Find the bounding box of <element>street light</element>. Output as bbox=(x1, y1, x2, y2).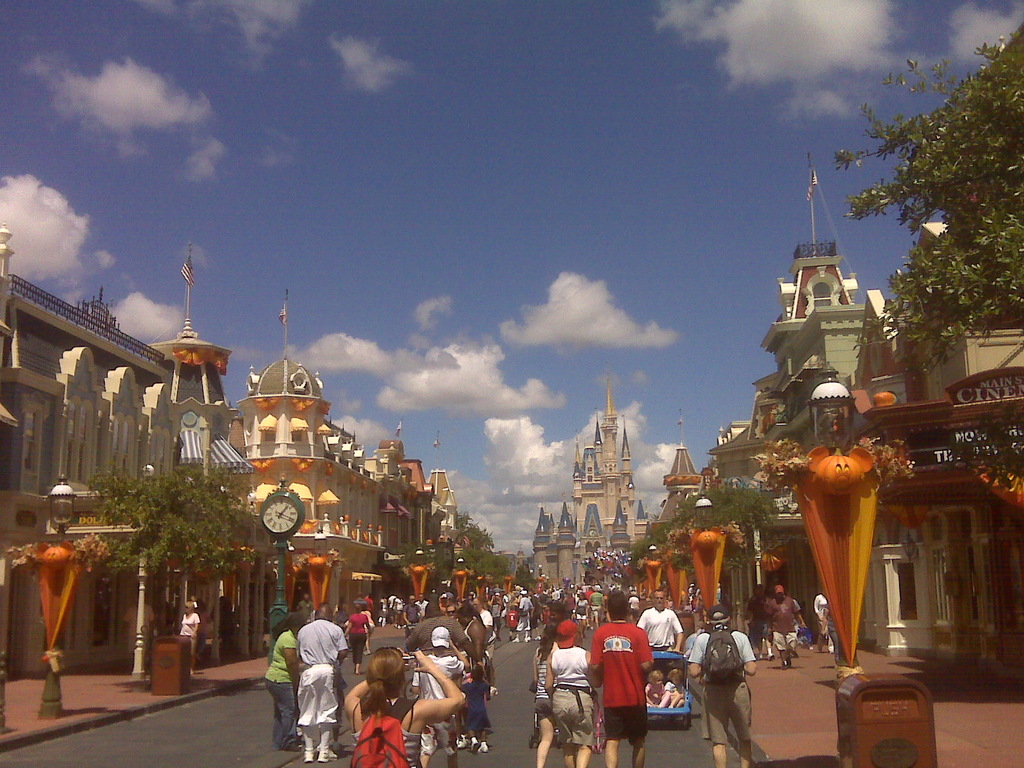
bbox=(452, 554, 466, 607).
